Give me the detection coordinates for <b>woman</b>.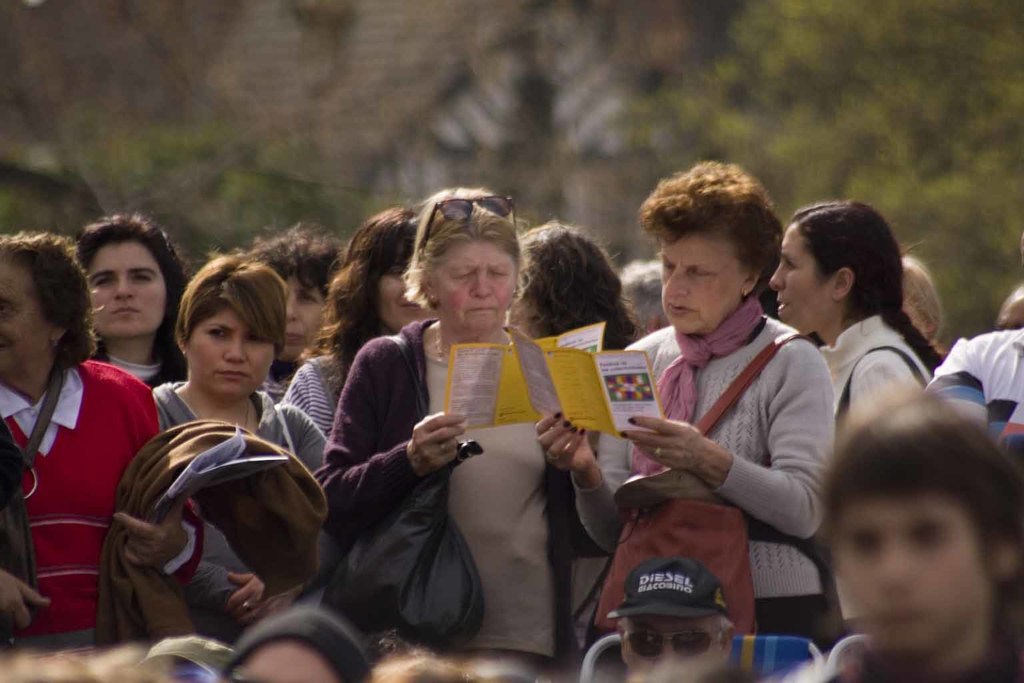
crop(903, 251, 942, 349).
